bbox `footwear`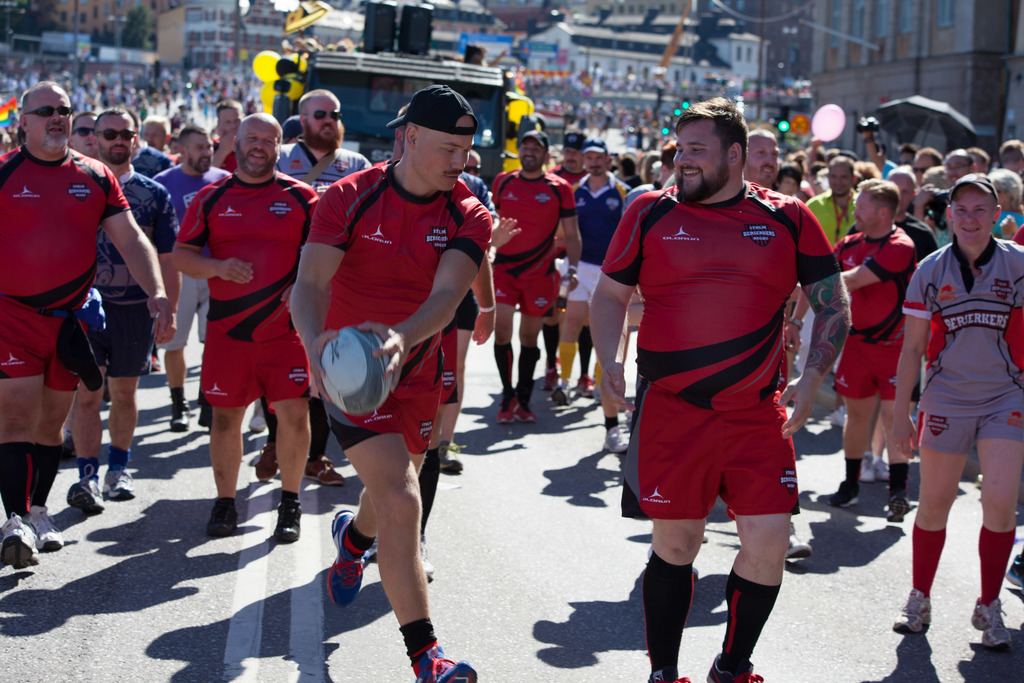
BBox(206, 500, 238, 532)
